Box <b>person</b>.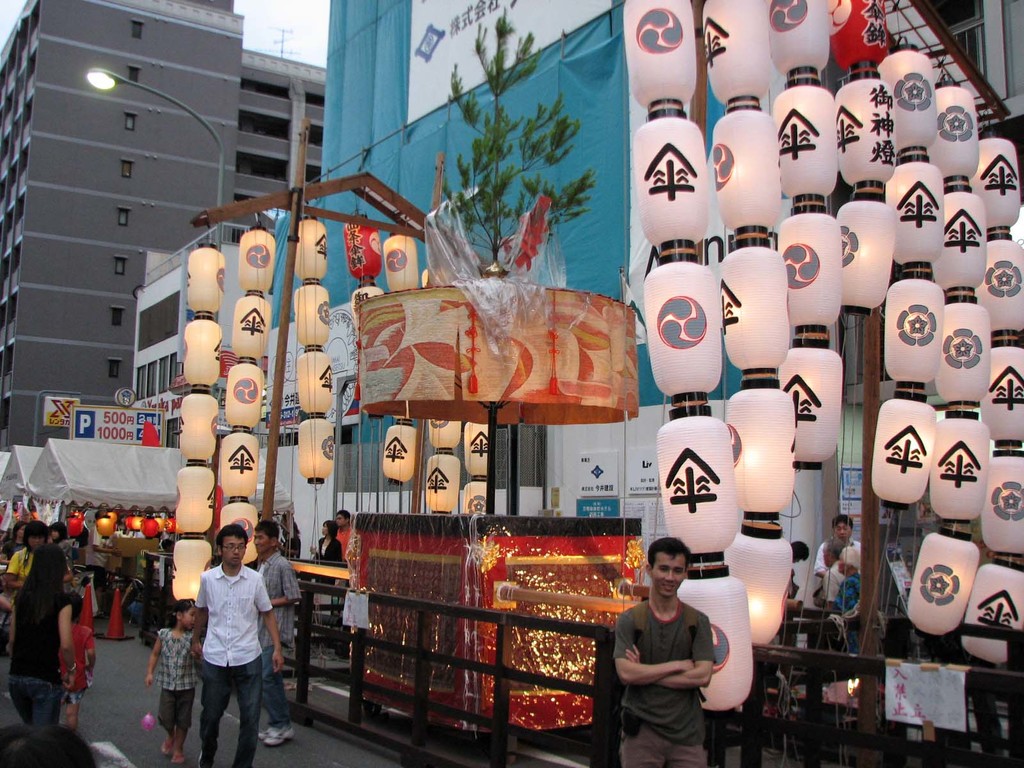
bbox(5, 539, 78, 725).
